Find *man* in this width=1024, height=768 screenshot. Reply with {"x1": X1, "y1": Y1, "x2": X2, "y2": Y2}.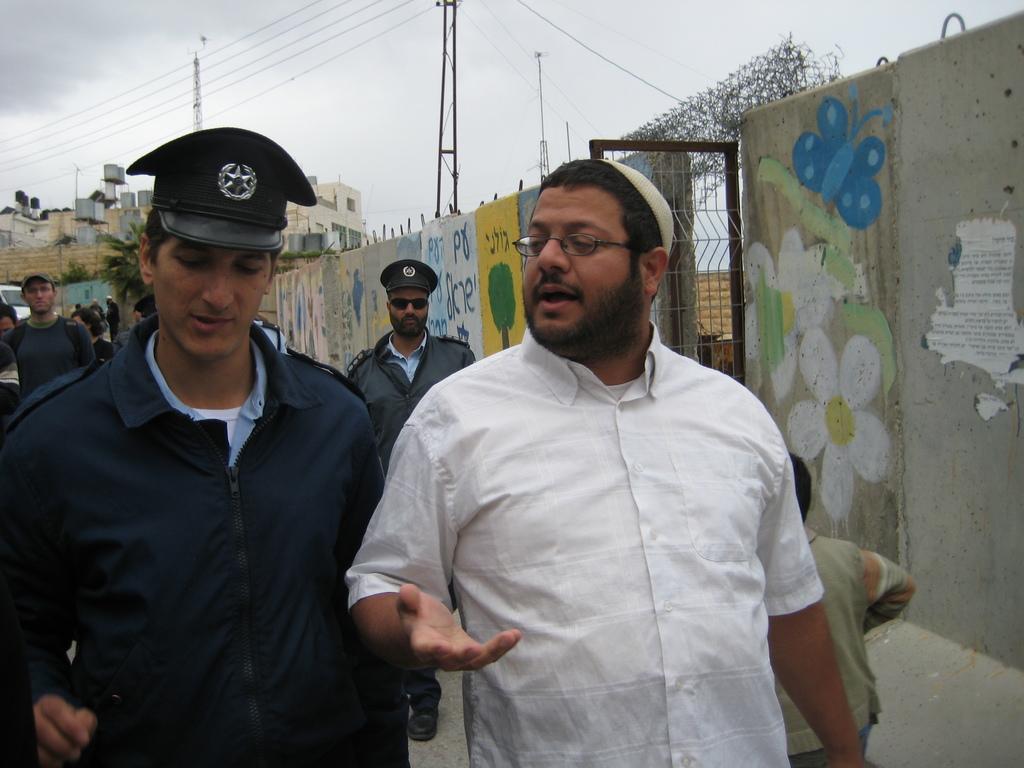
{"x1": 108, "y1": 294, "x2": 120, "y2": 340}.
